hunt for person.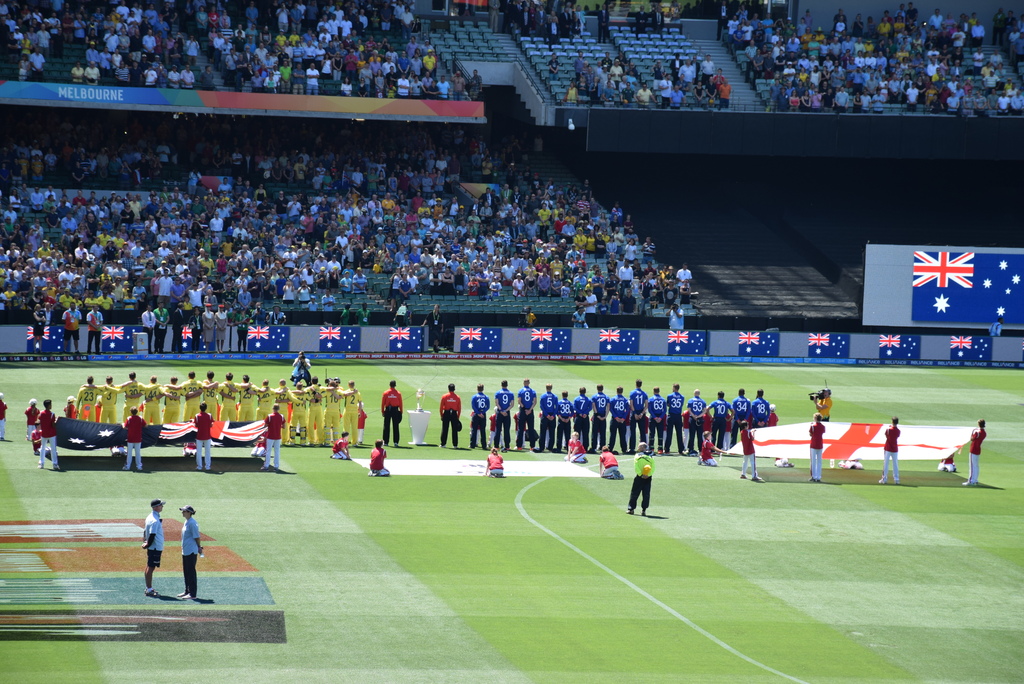
Hunted down at (264, 404, 286, 475).
